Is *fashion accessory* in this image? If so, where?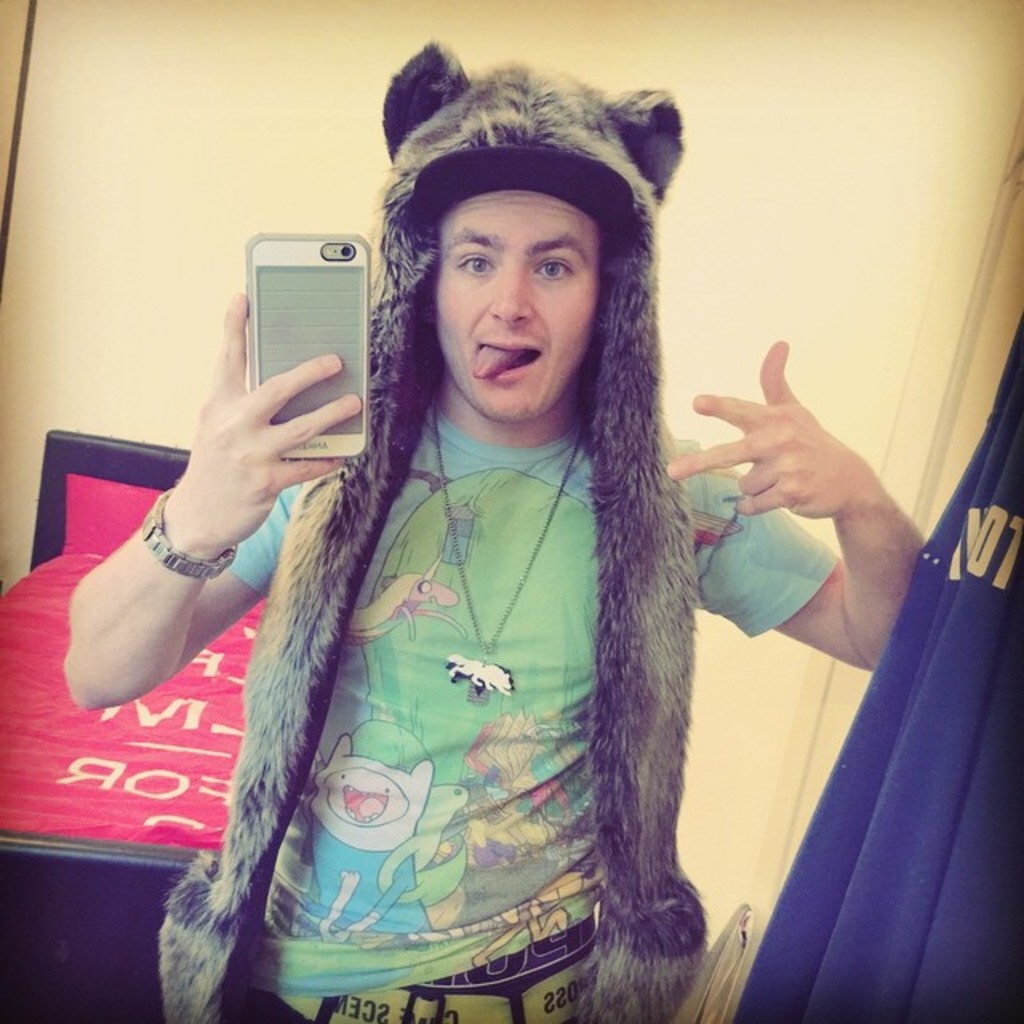
Yes, at (442, 402, 587, 699).
